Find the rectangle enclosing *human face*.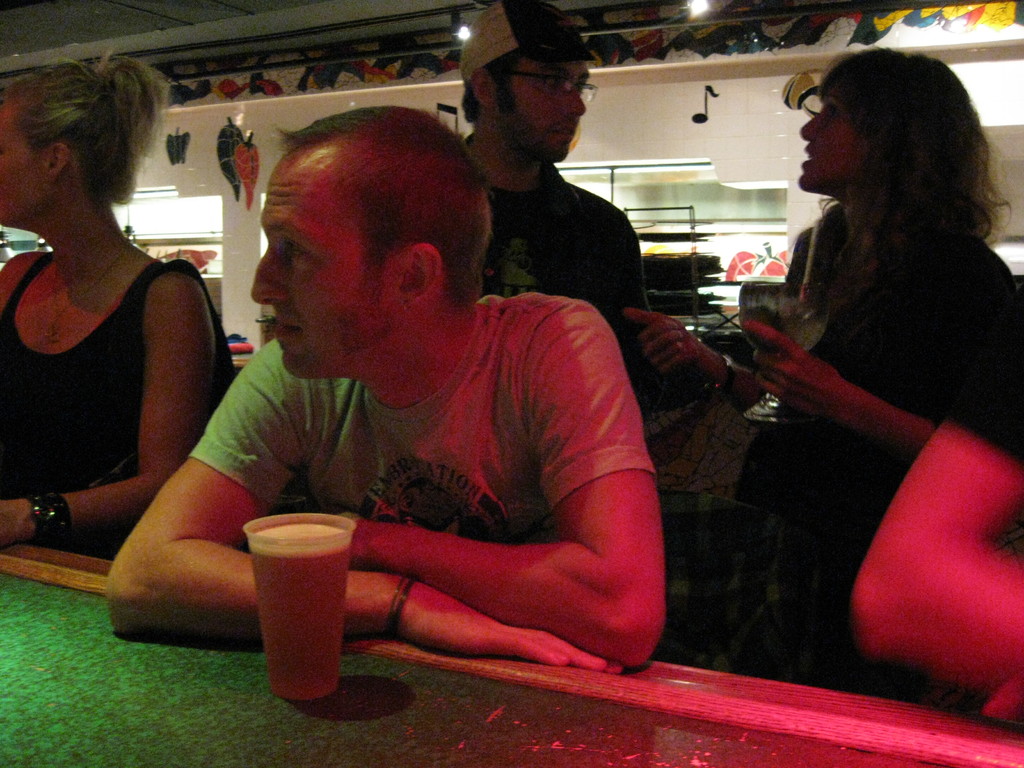
(798,94,851,187).
